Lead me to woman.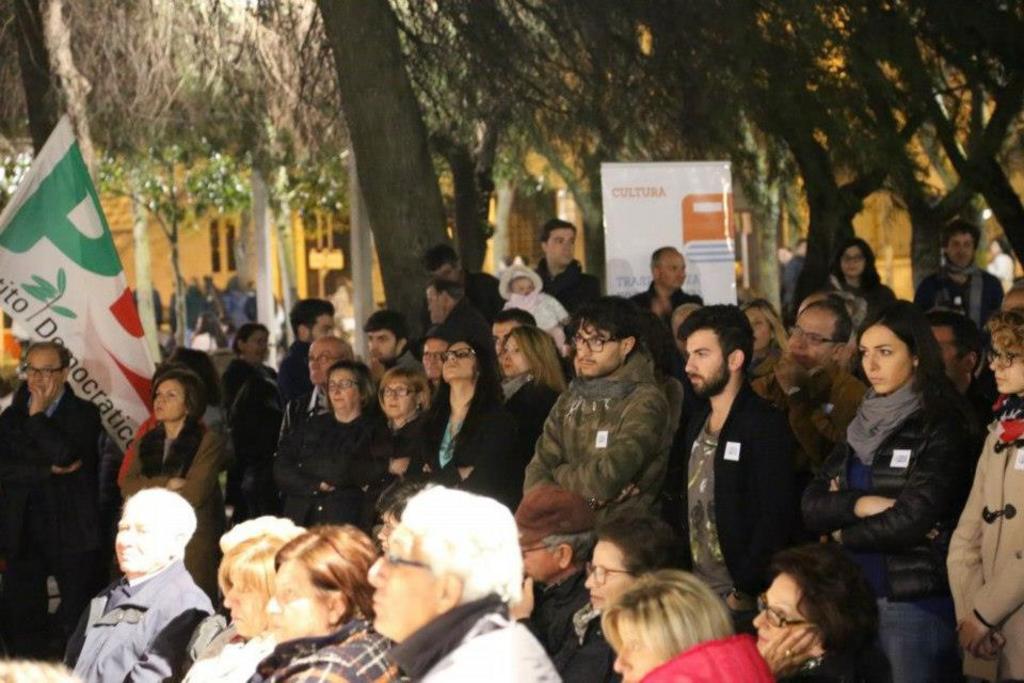
Lead to rect(166, 350, 229, 462).
